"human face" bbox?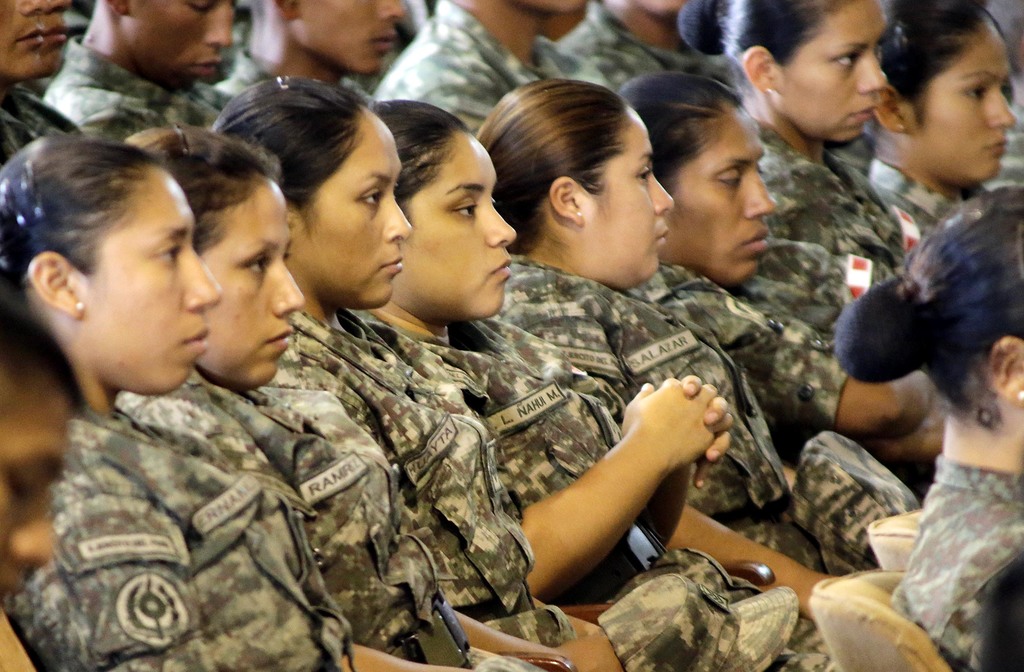
[x1=380, y1=131, x2=516, y2=319]
